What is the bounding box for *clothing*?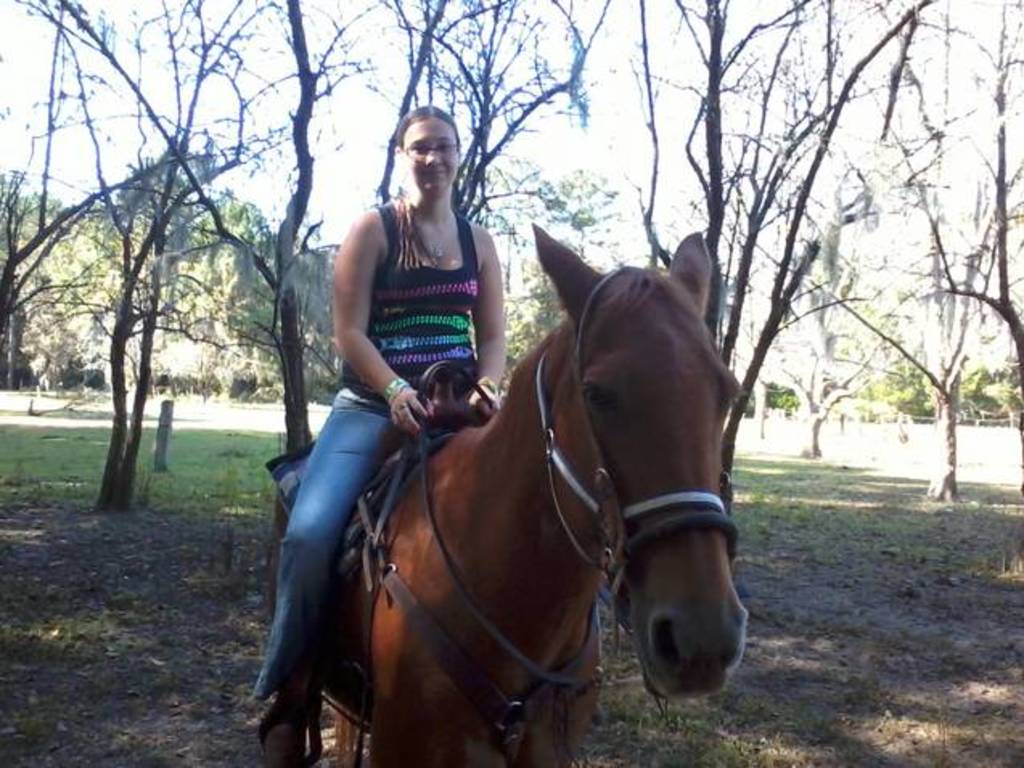
<bbox>249, 199, 481, 704</bbox>.
